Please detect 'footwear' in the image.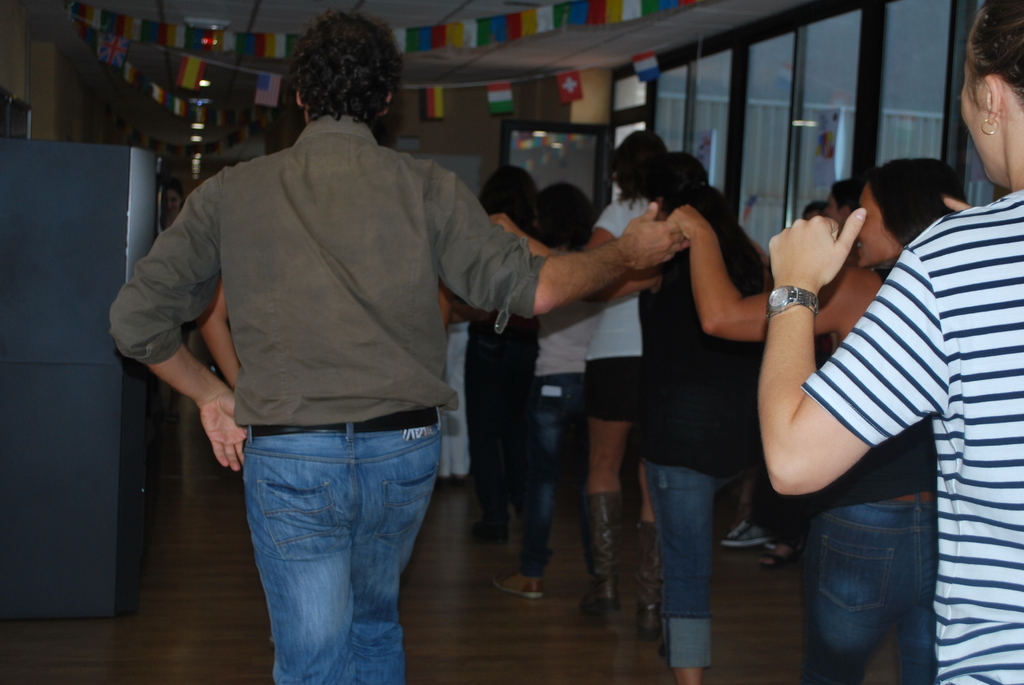
select_region(635, 522, 664, 638).
